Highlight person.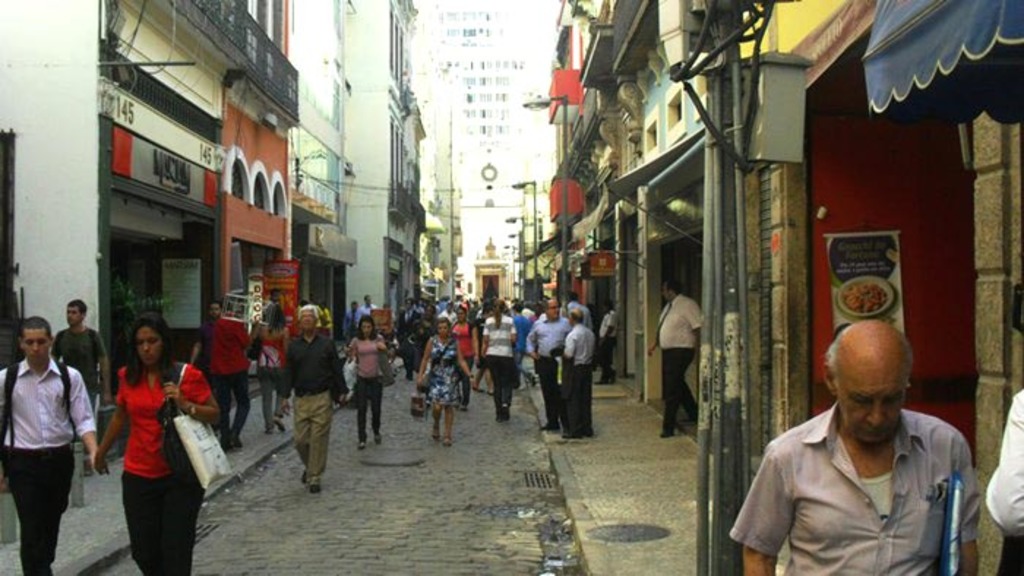
Highlighted region: left=345, top=311, right=394, bottom=449.
